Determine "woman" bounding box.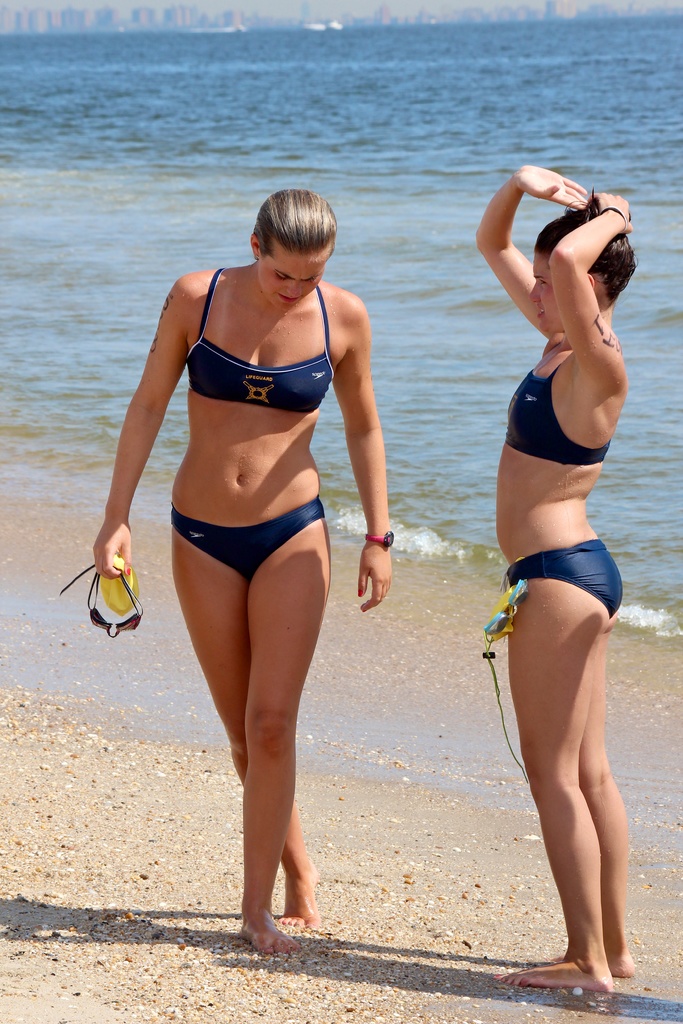
Determined: 111:134:376:971.
